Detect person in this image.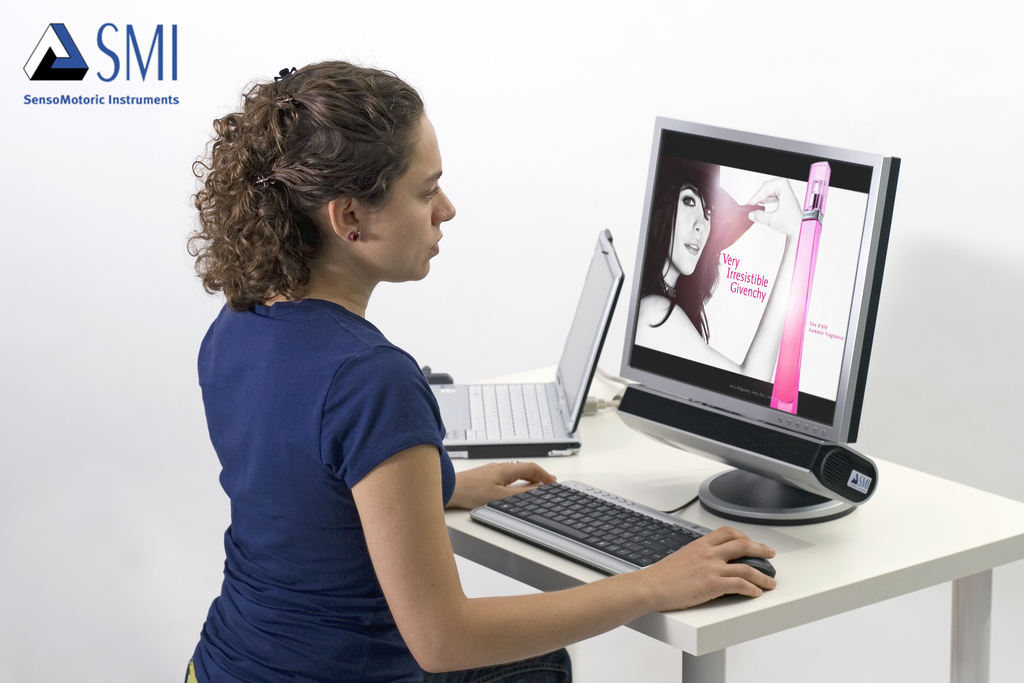
Detection: [x1=184, y1=47, x2=778, y2=682].
